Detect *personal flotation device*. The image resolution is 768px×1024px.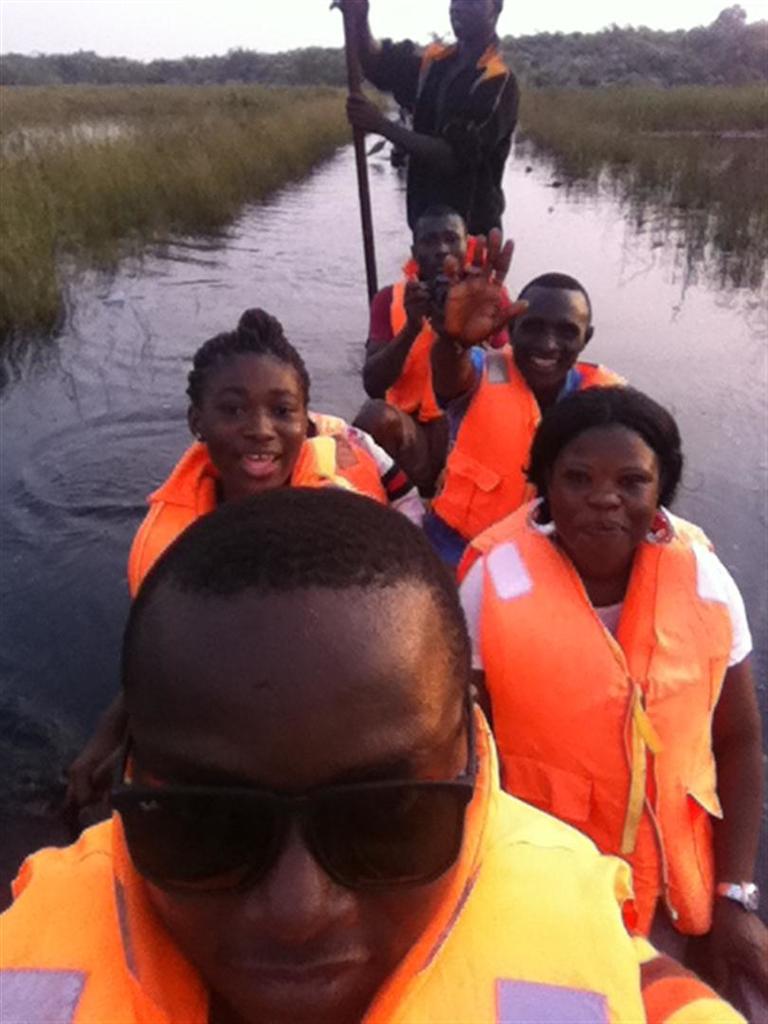
pyautogui.locateOnScreen(0, 699, 640, 1023).
